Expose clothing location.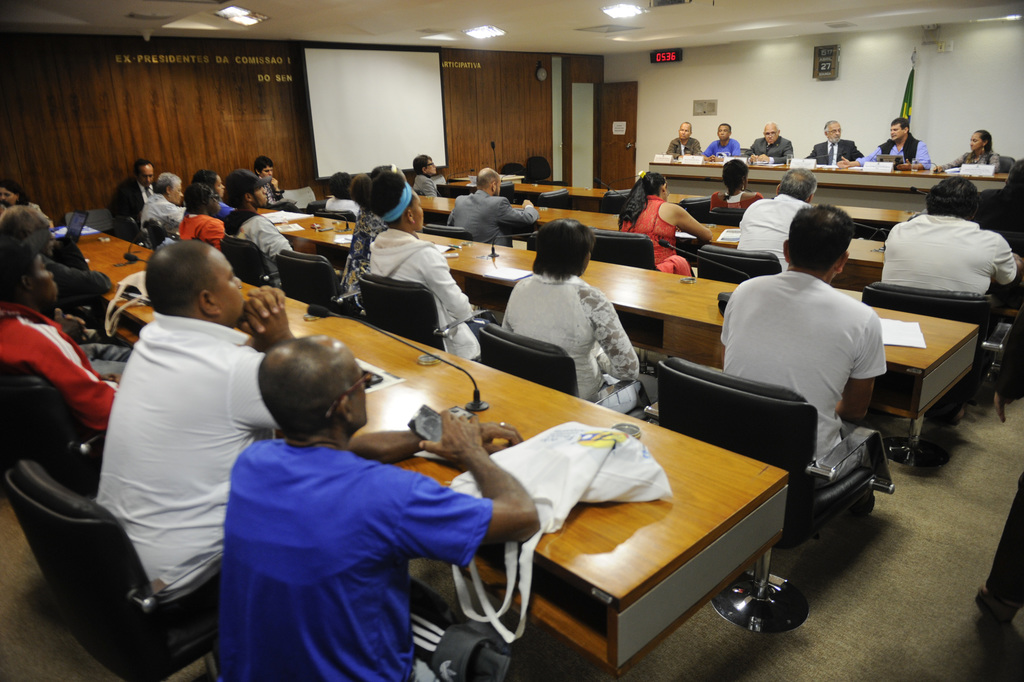
Exposed at bbox(356, 225, 475, 366).
